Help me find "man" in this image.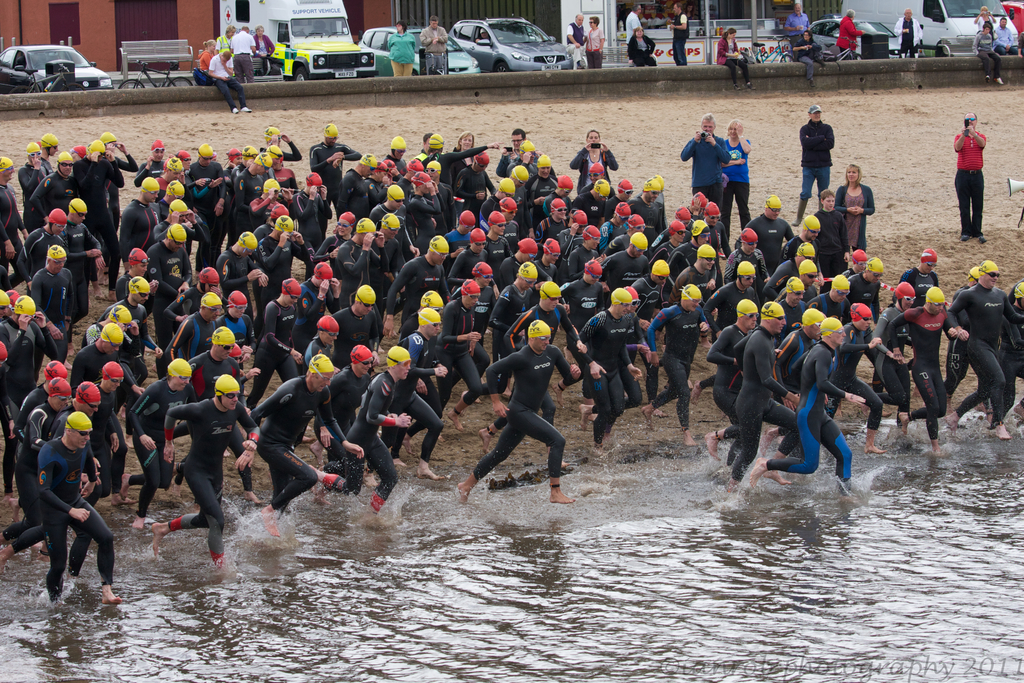
Found it: bbox(147, 374, 260, 579).
